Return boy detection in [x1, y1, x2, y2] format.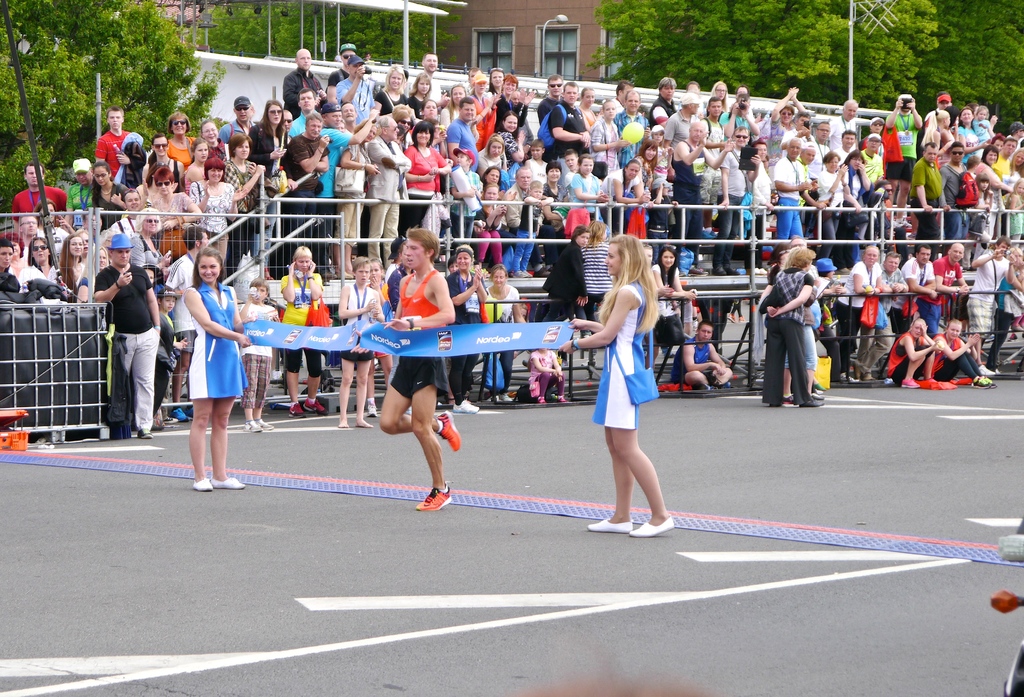
[335, 255, 388, 428].
